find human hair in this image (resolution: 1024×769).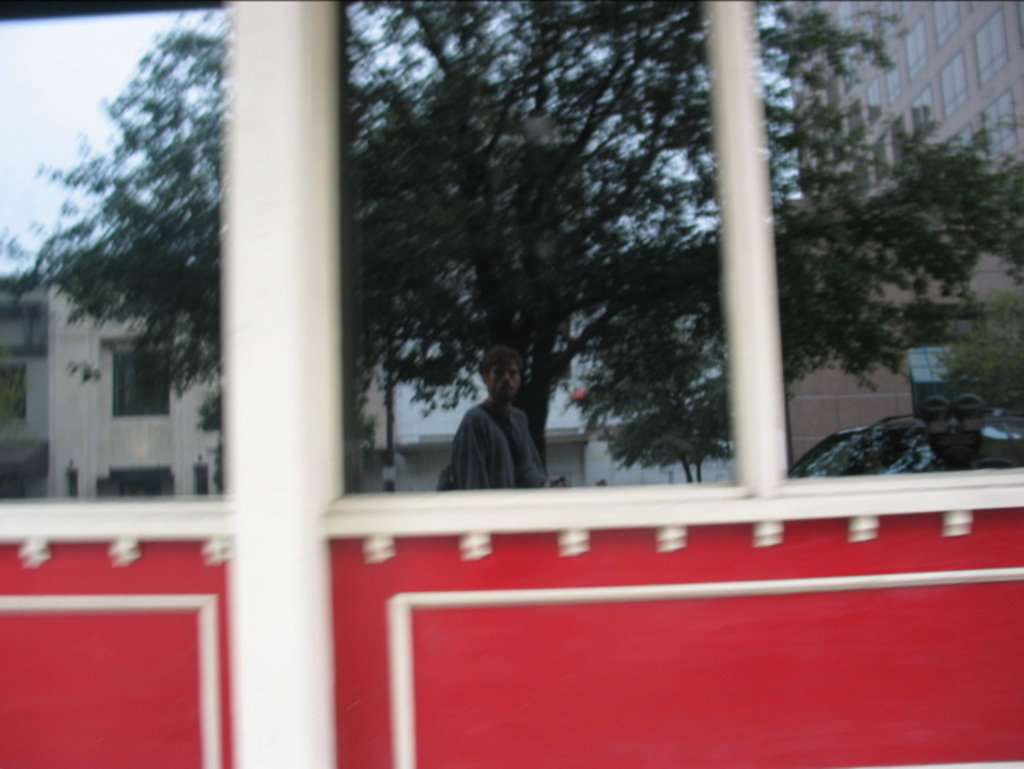
[left=474, top=348, right=523, bottom=380].
